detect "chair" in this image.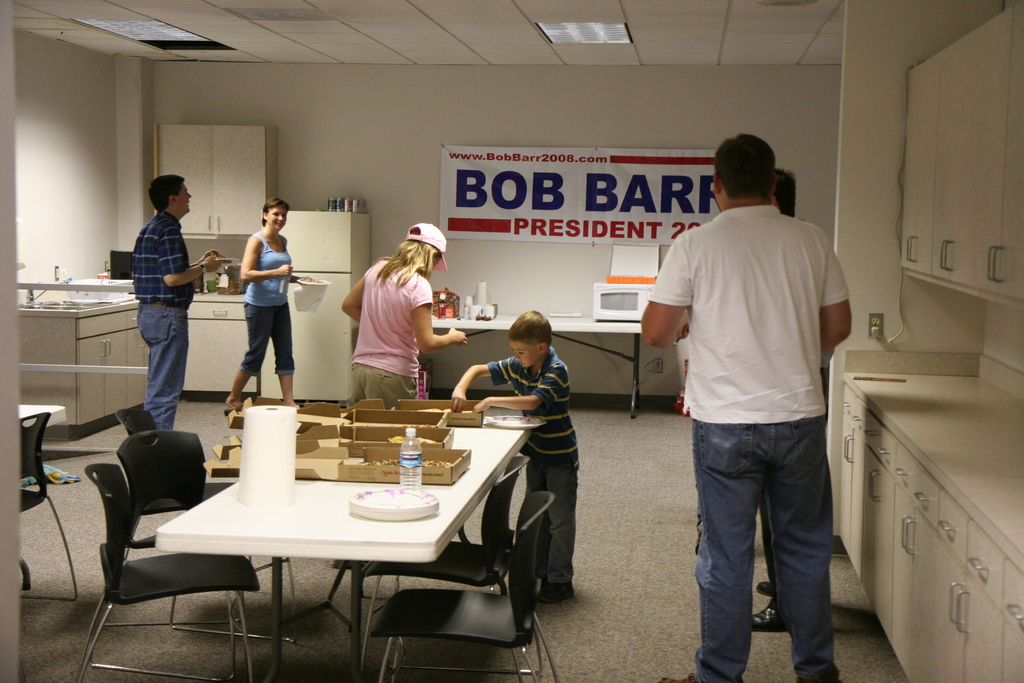
Detection: locate(374, 486, 556, 682).
